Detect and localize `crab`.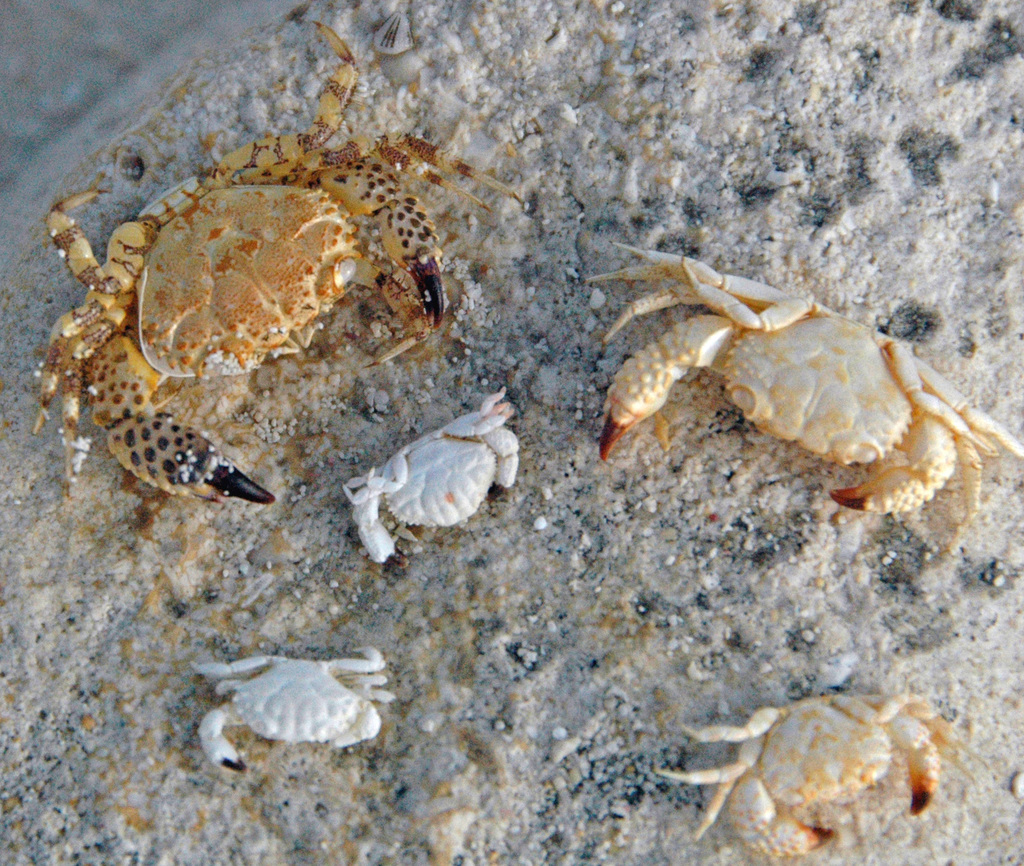
Localized at 581,241,1023,547.
